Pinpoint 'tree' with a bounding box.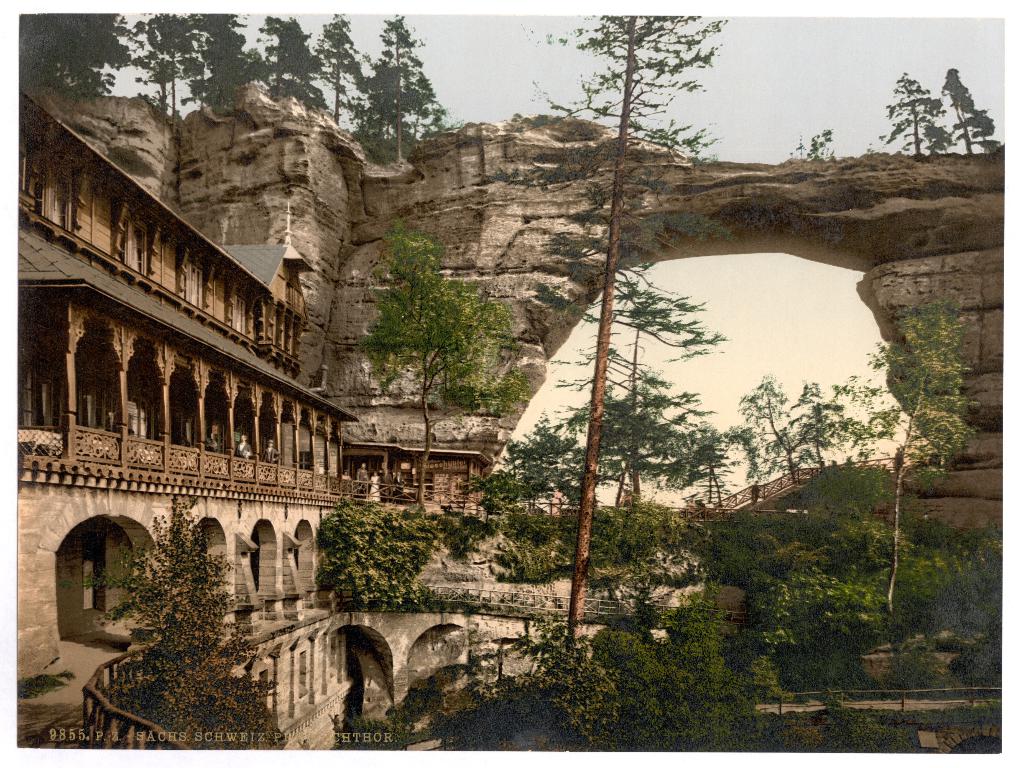
detection(940, 65, 1003, 155).
